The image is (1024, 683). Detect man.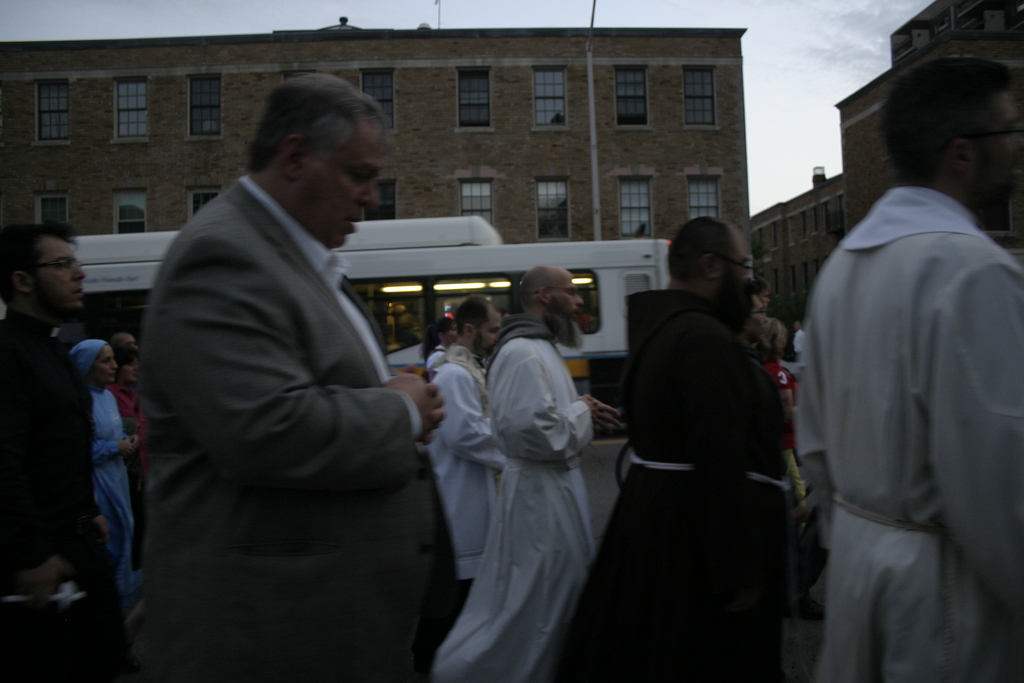
Detection: (420,293,501,610).
